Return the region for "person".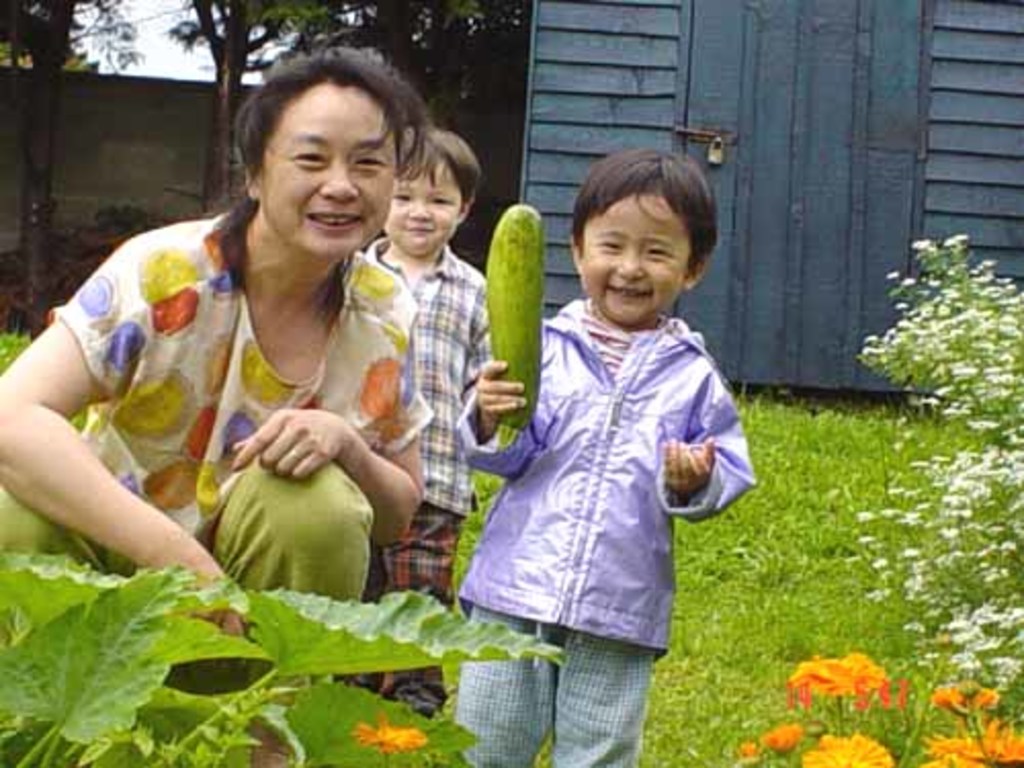
(59,70,424,625).
